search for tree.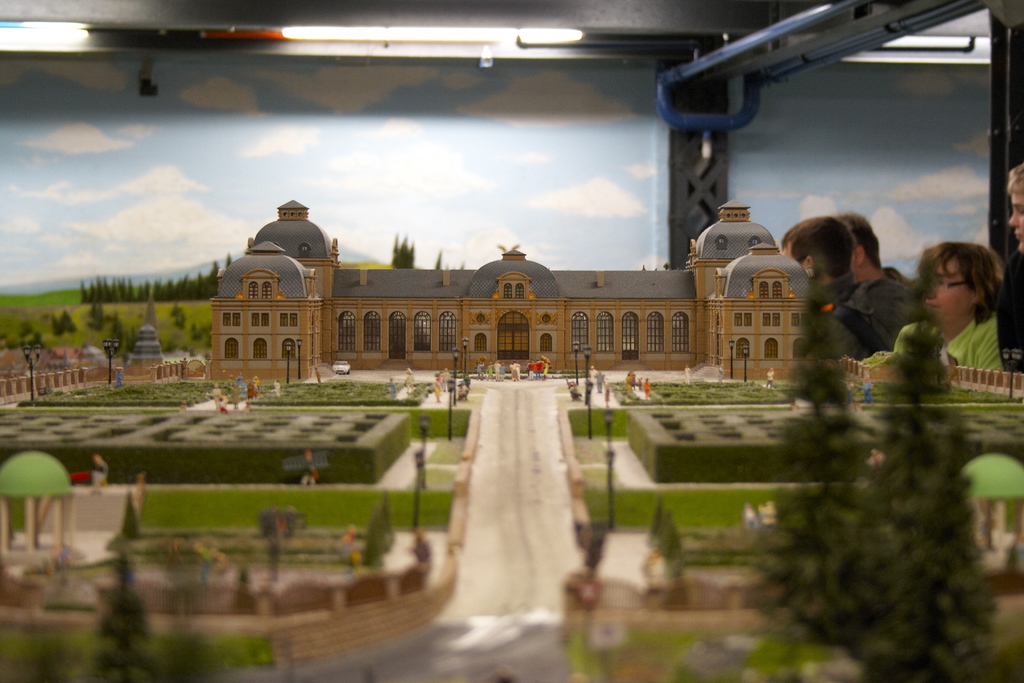
Found at <region>95, 533, 163, 682</region>.
